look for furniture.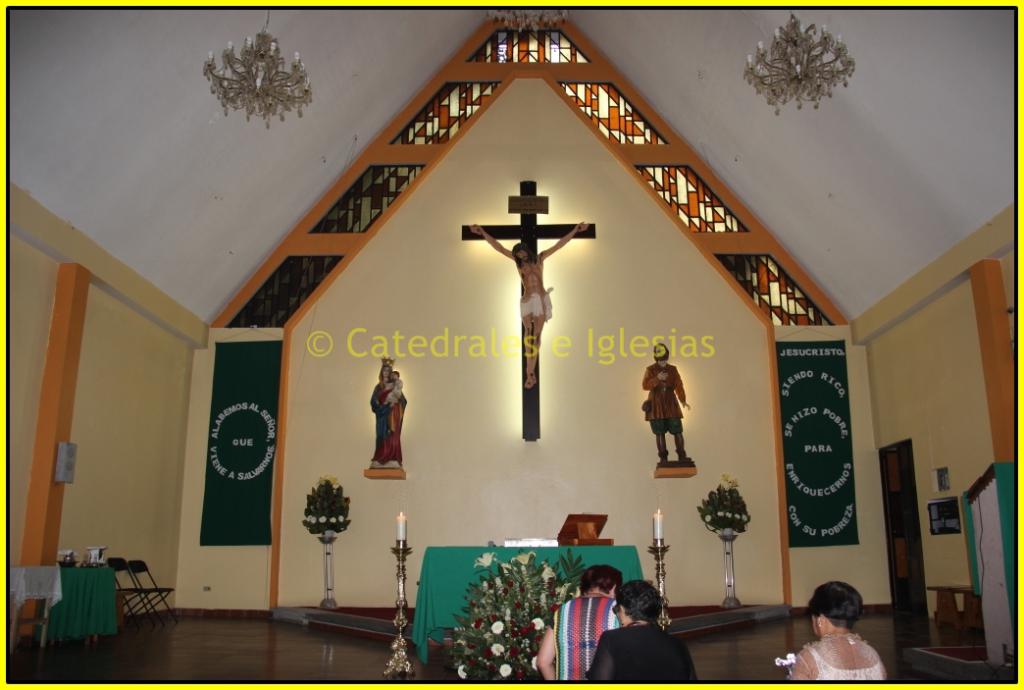
Found: <region>107, 556, 157, 629</region>.
